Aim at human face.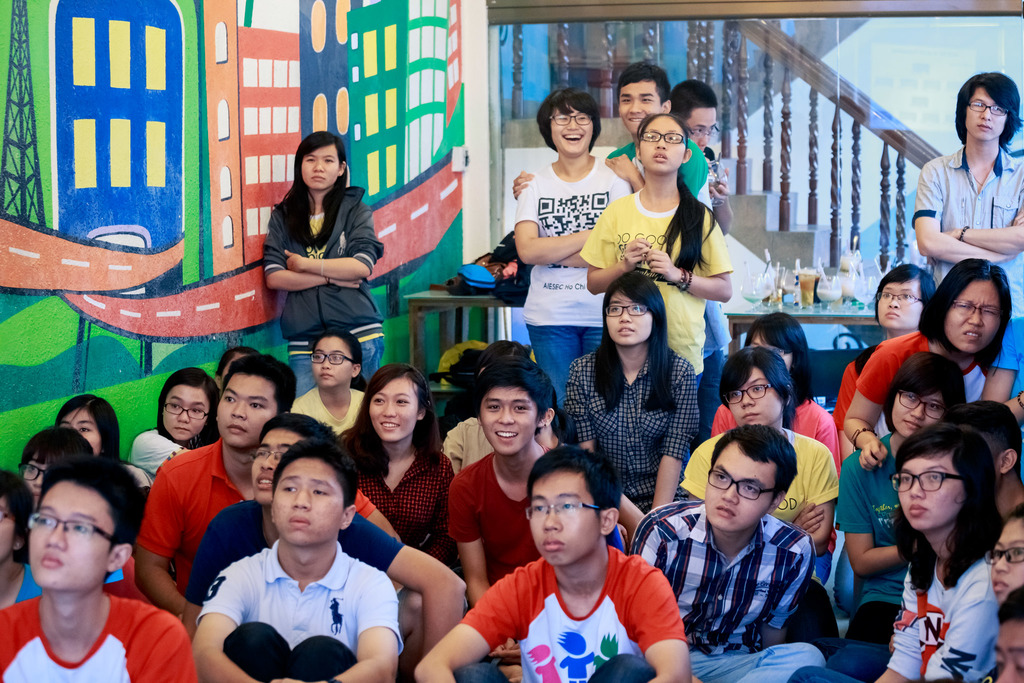
Aimed at rect(250, 425, 297, 504).
